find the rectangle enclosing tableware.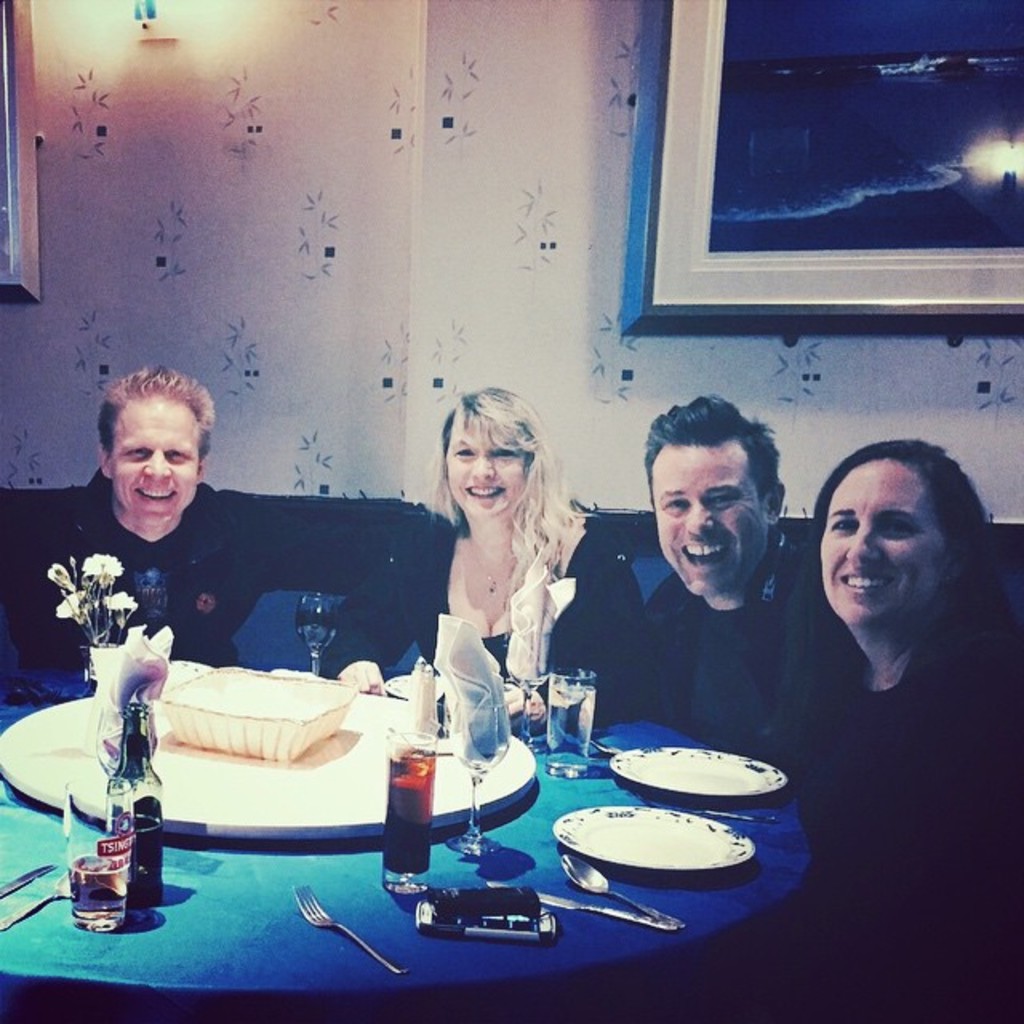
region(378, 726, 438, 896).
